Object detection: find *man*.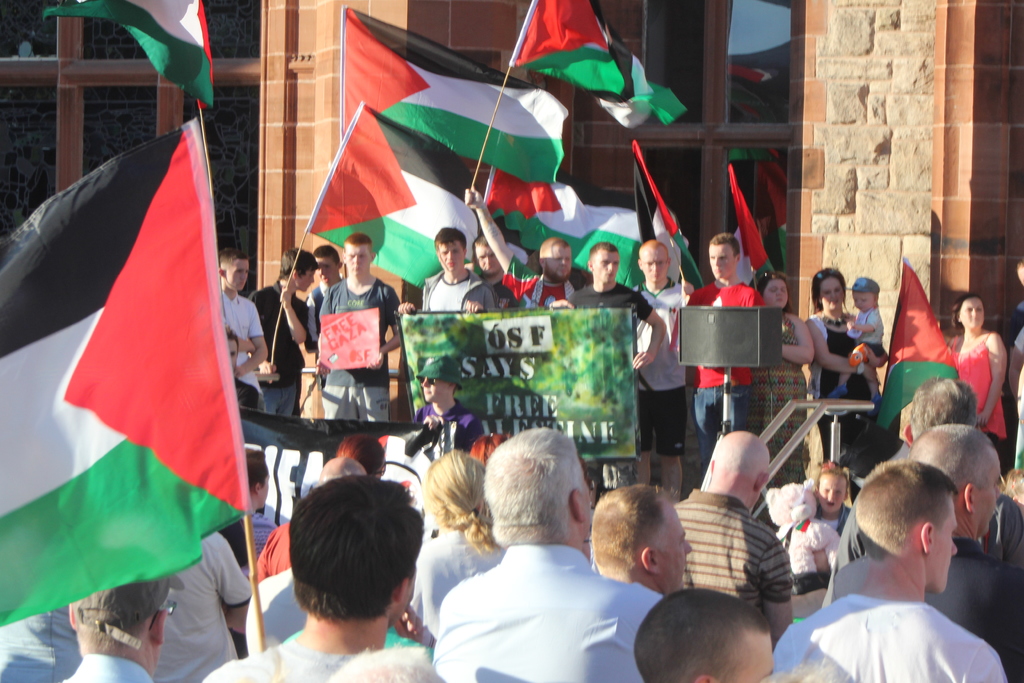
{"x1": 902, "y1": 425, "x2": 1023, "y2": 682}.
